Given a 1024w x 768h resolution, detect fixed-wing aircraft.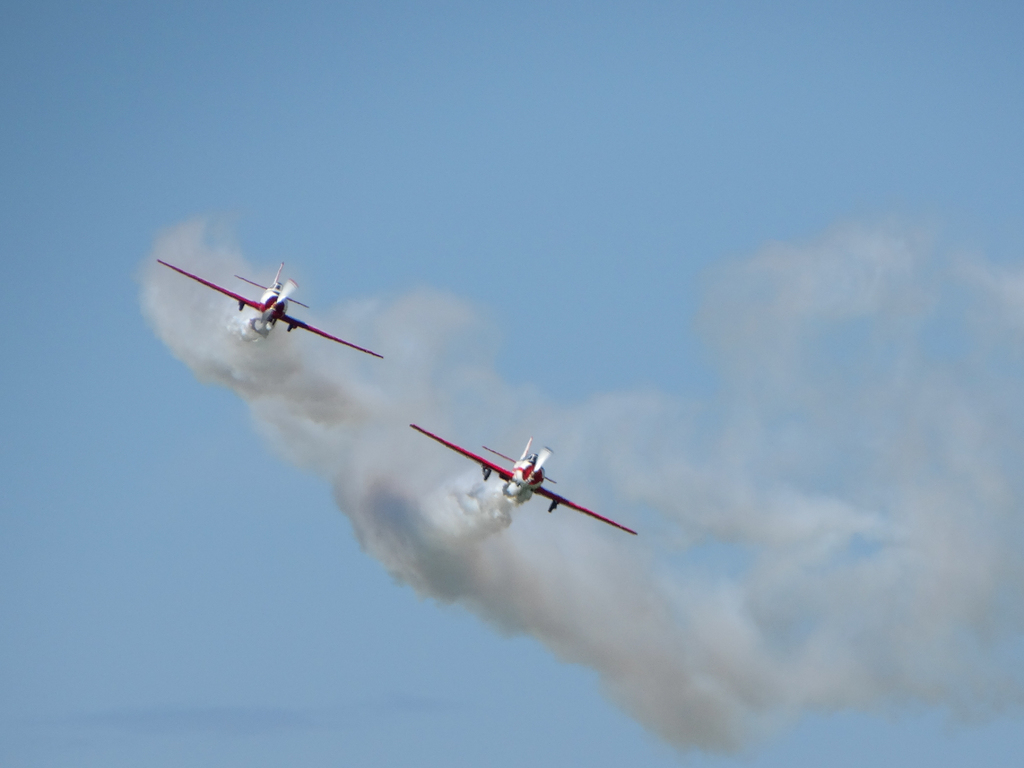
[left=150, top=255, right=392, bottom=365].
